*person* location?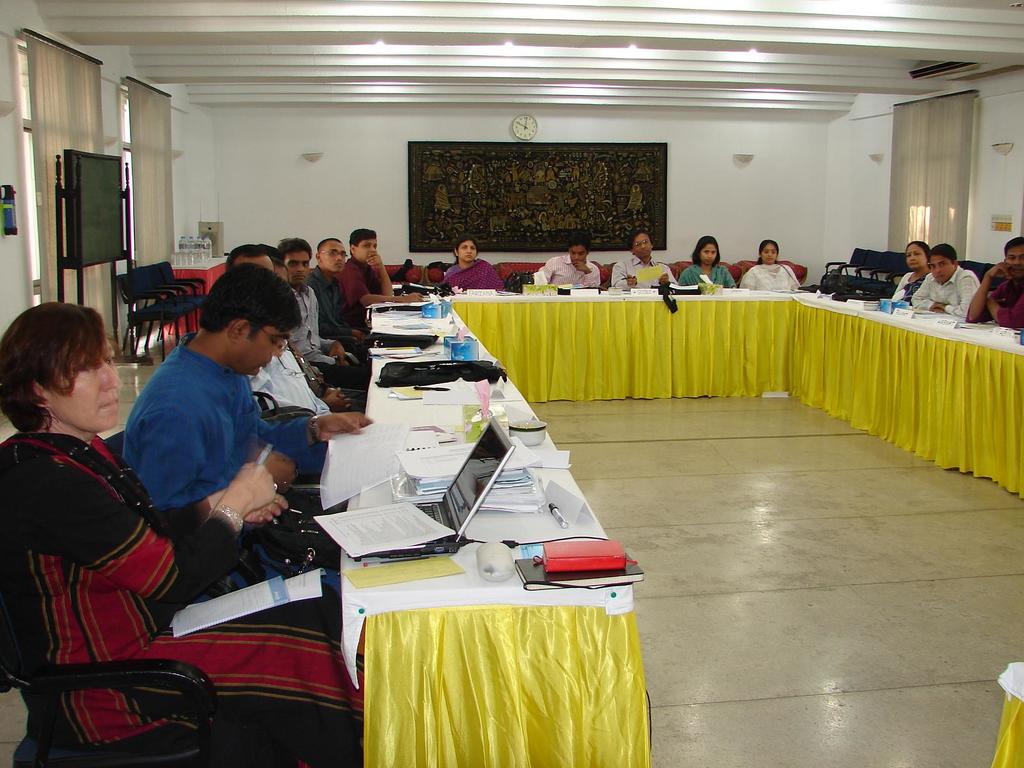
bbox(0, 303, 372, 767)
